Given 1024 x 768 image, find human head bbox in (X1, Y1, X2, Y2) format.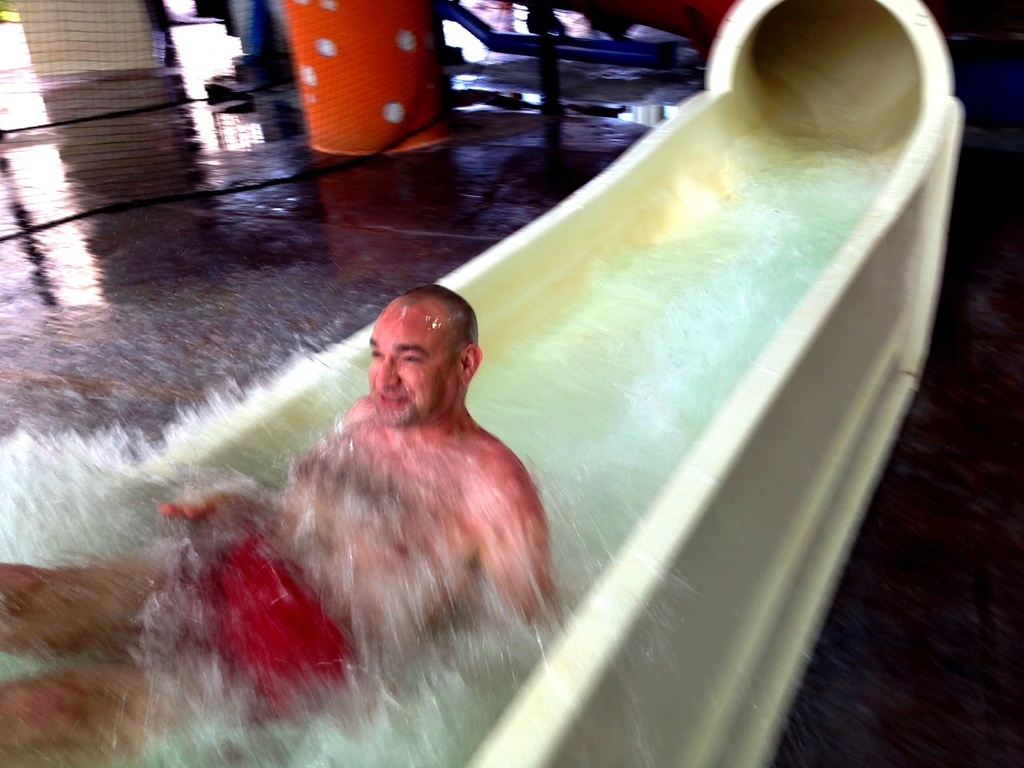
(340, 289, 478, 430).
